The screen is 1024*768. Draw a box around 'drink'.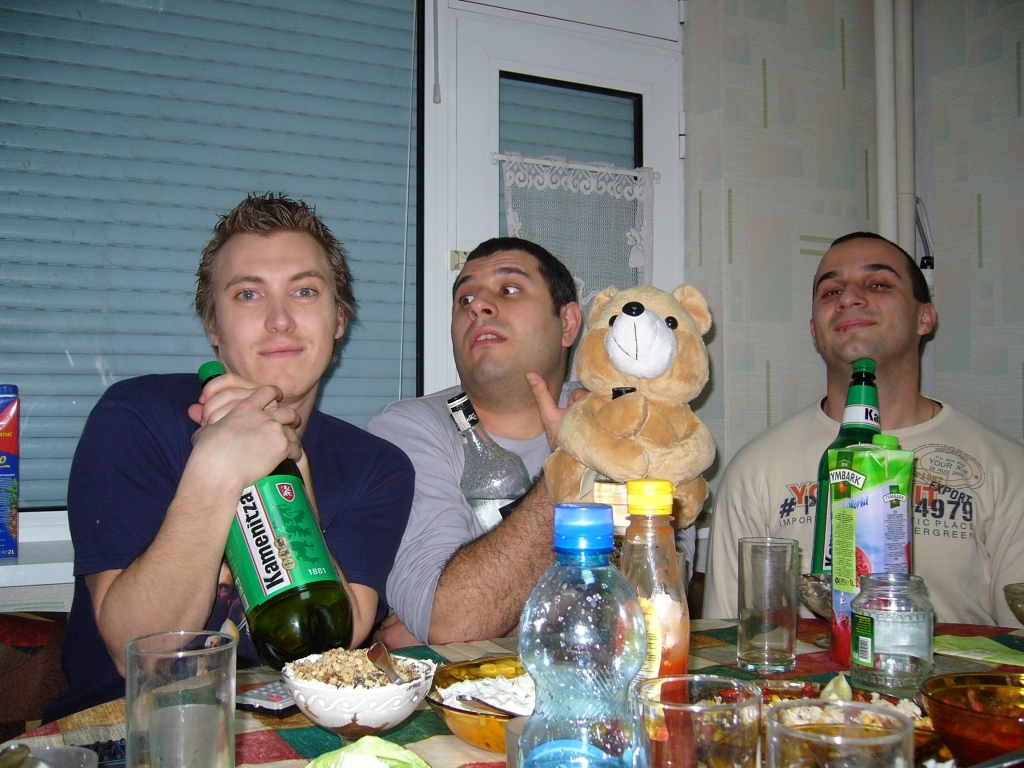
463 500 518 535.
